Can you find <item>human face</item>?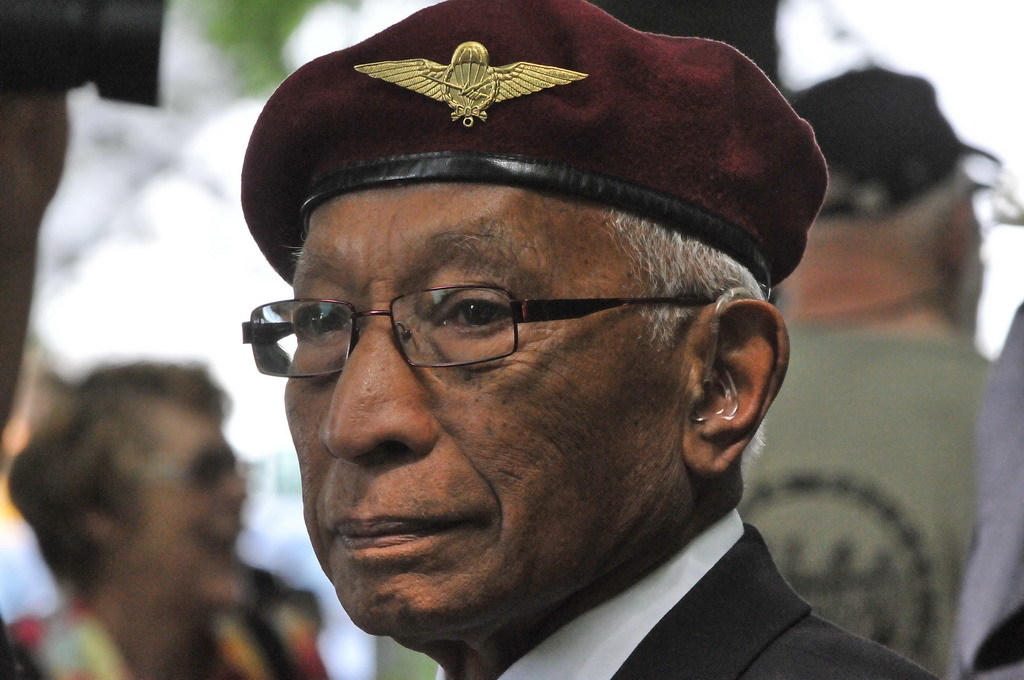
Yes, bounding box: (x1=283, y1=185, x2=682, y2=637).
